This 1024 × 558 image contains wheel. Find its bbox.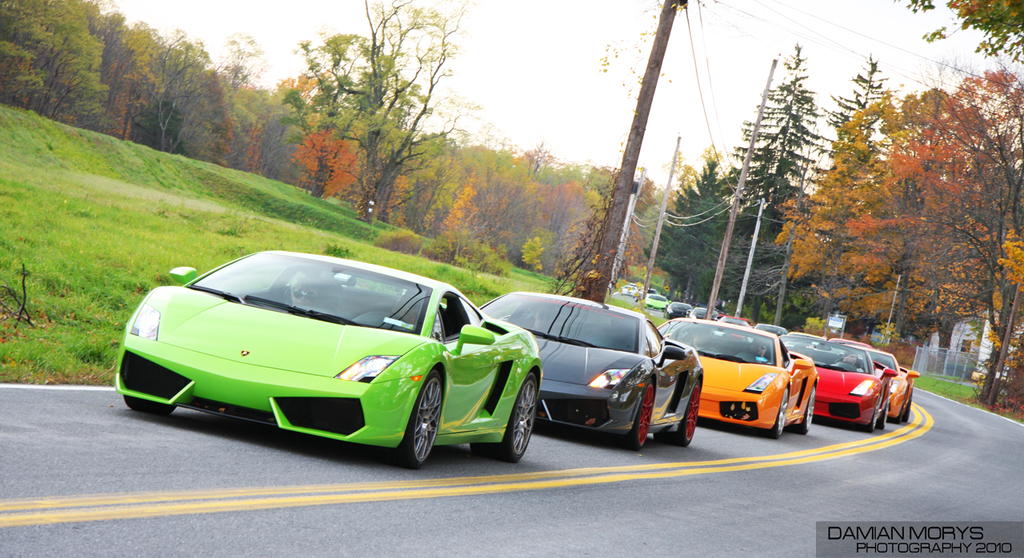
left=798, top=383, right=818, bottom=433.
